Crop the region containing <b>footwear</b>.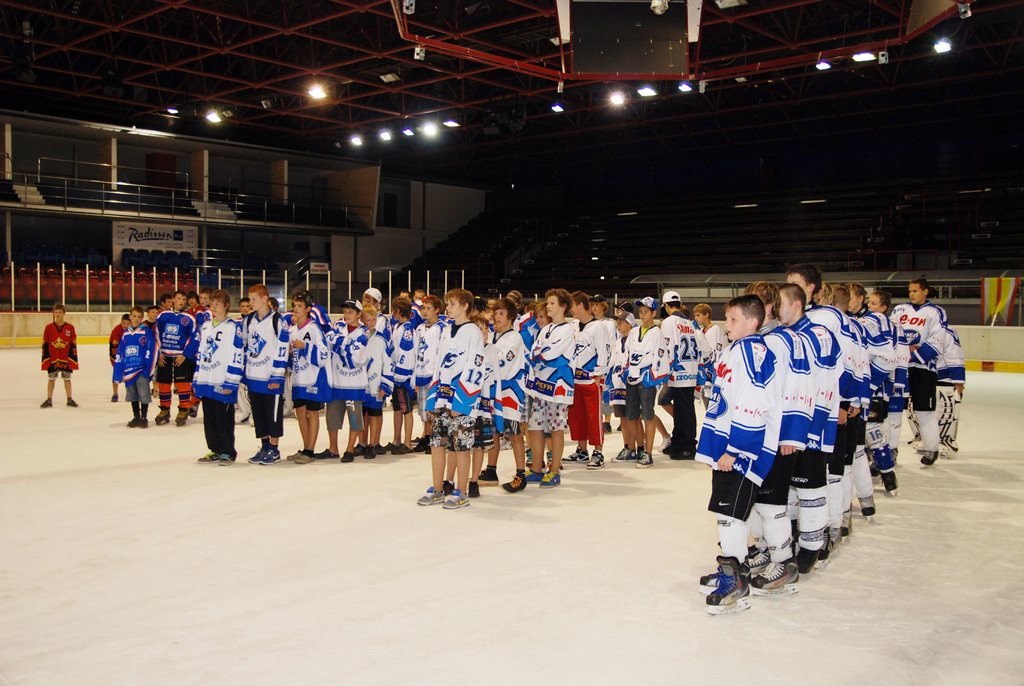
Crop region: locate(378, 445, 384, 457).
